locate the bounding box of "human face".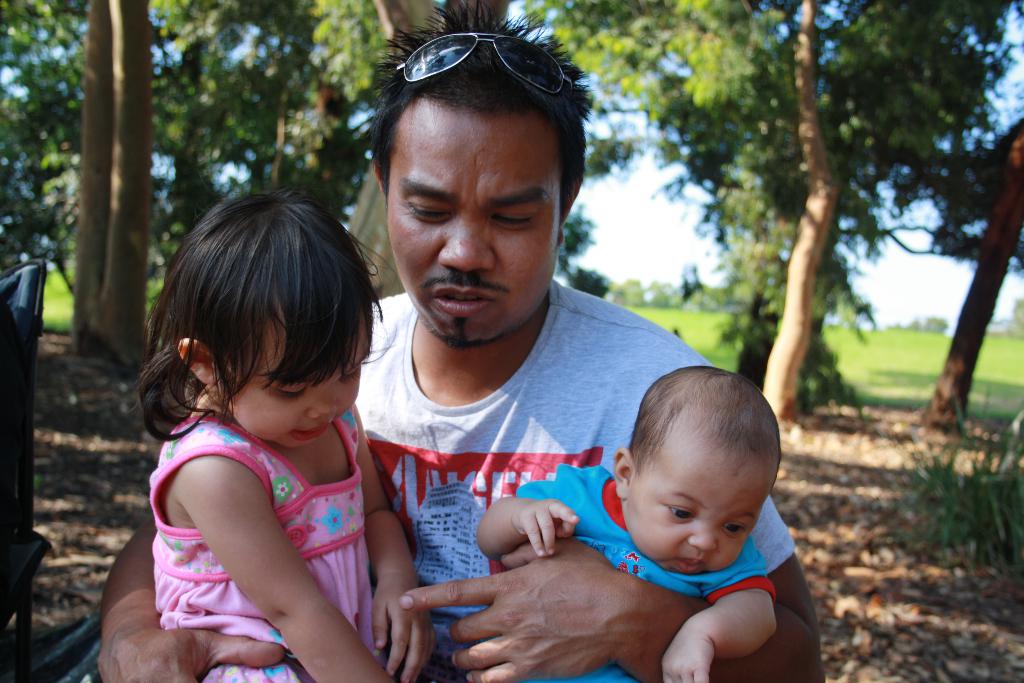
Bounding box: (left=376, top=86, right=562, bottom=320).
